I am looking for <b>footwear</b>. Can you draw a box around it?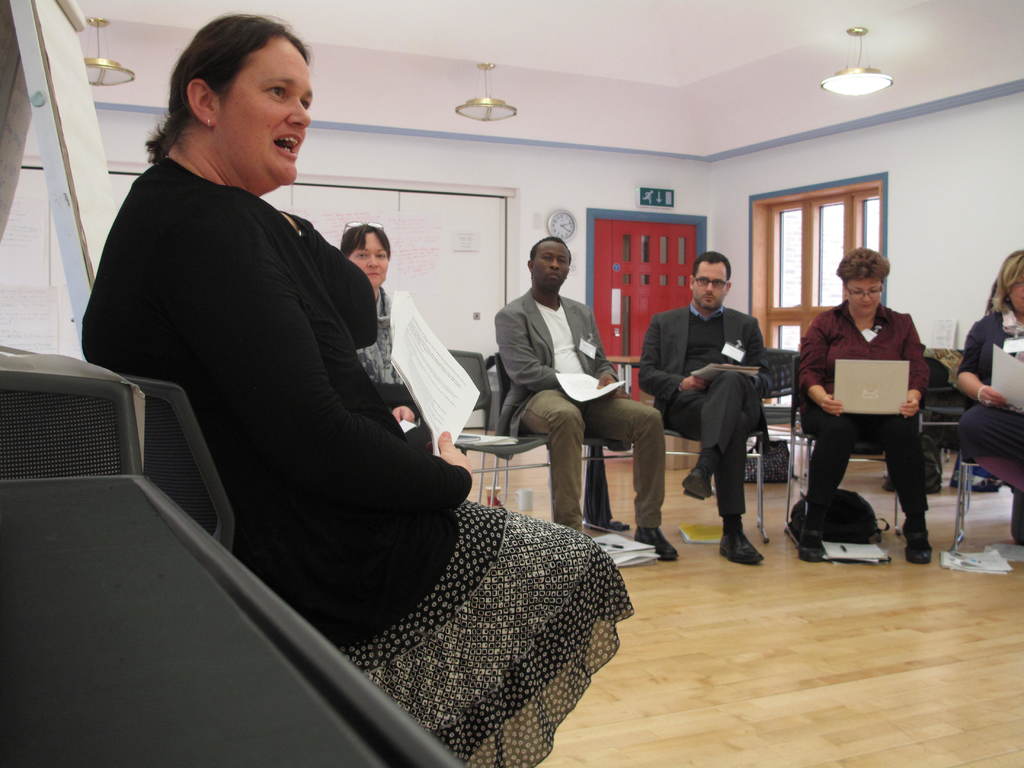
Sure, the bounding box is bbox(633, 528, 681, 561).
